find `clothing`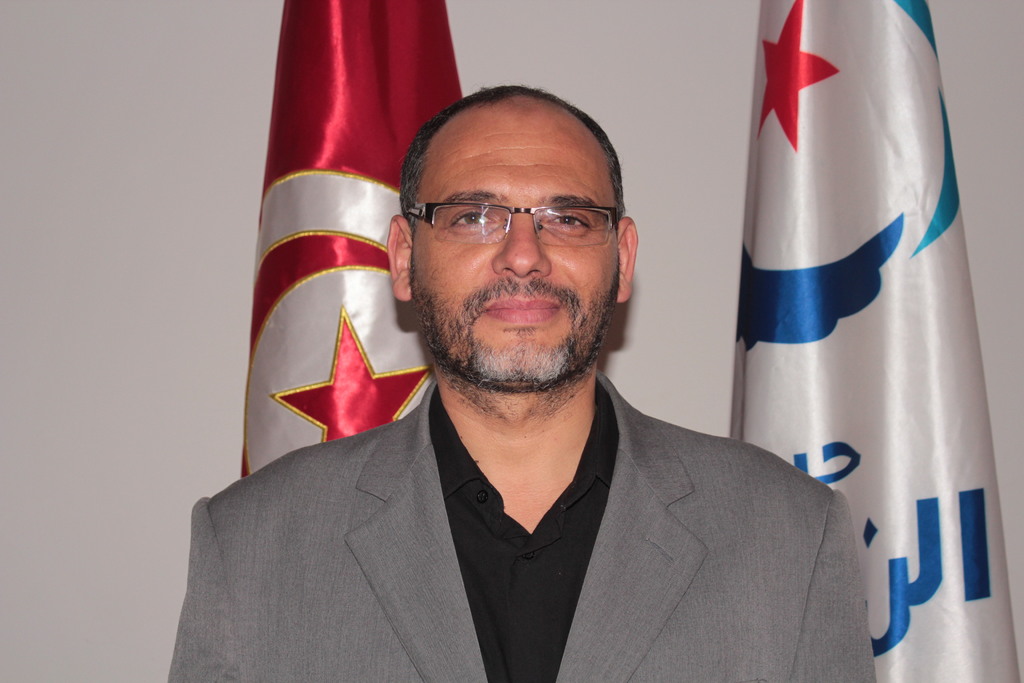
bbox(184, 356, 902, 675)
